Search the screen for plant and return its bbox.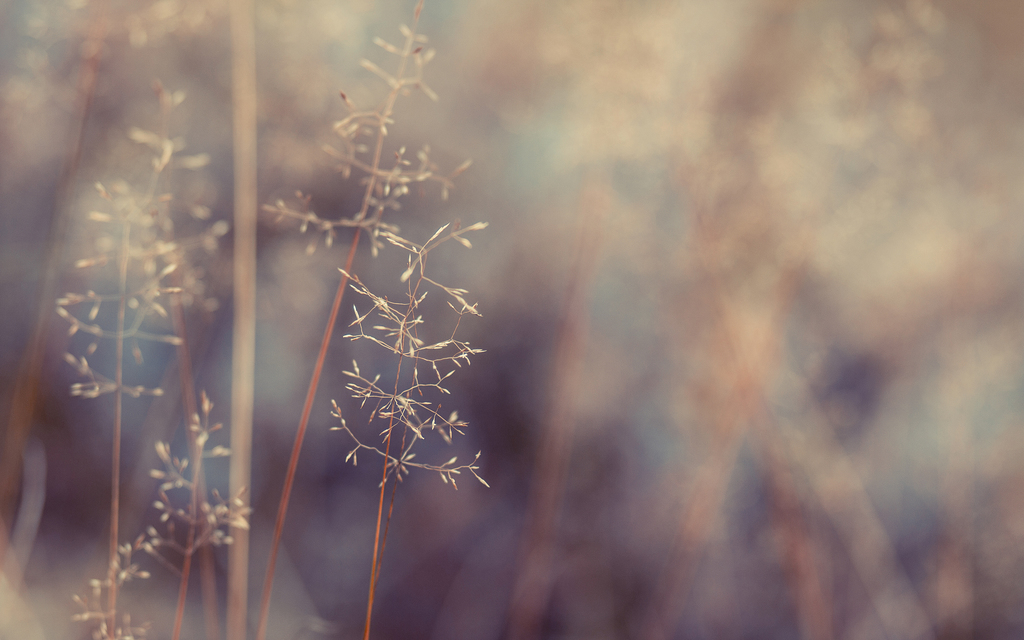
Found: detection(36, 0, 278, 639).
